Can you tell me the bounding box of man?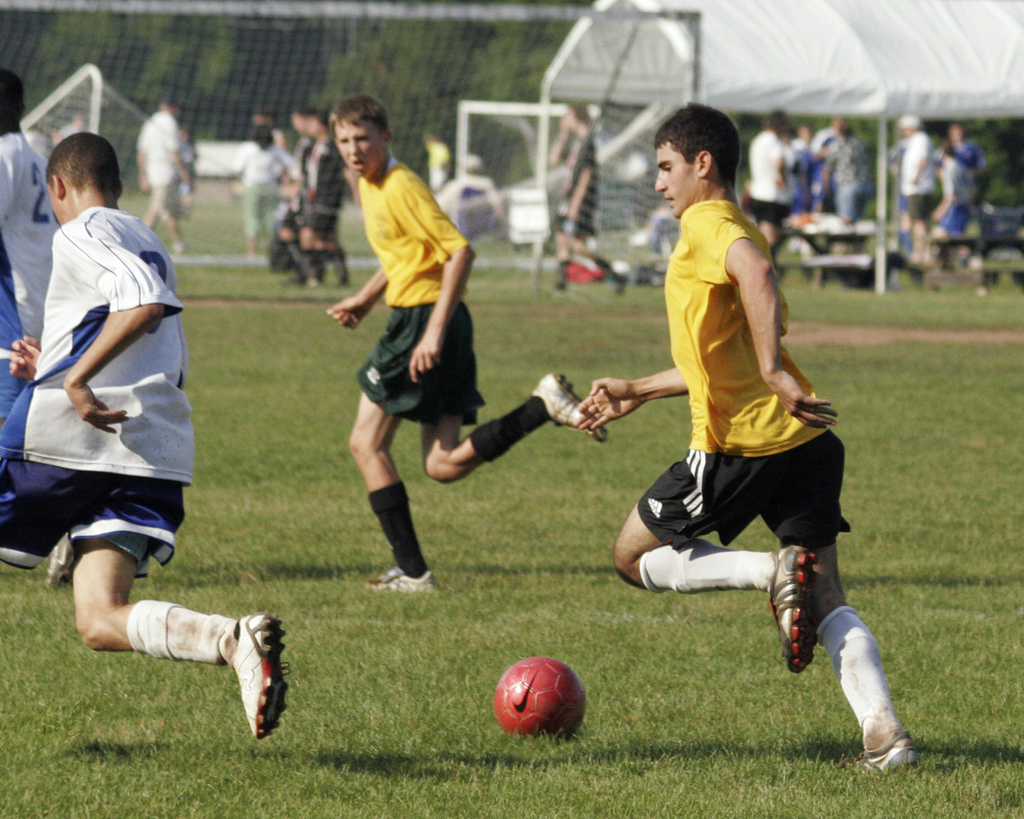
<box>136,99,193,254</box>.
